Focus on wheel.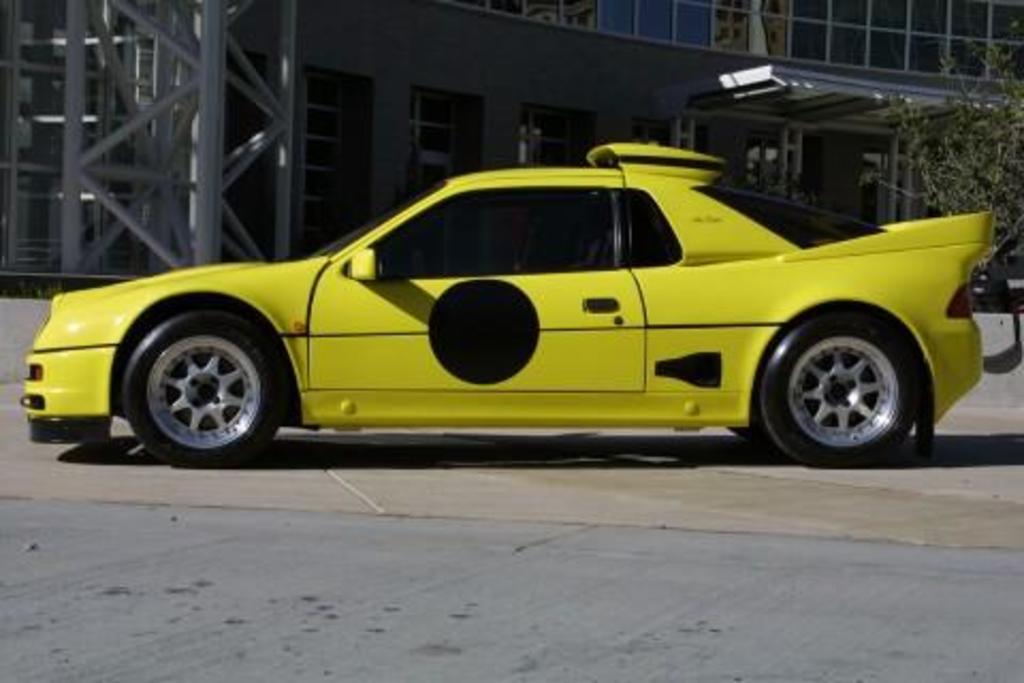
Focused at bbox(105, 301, 279, 457).
